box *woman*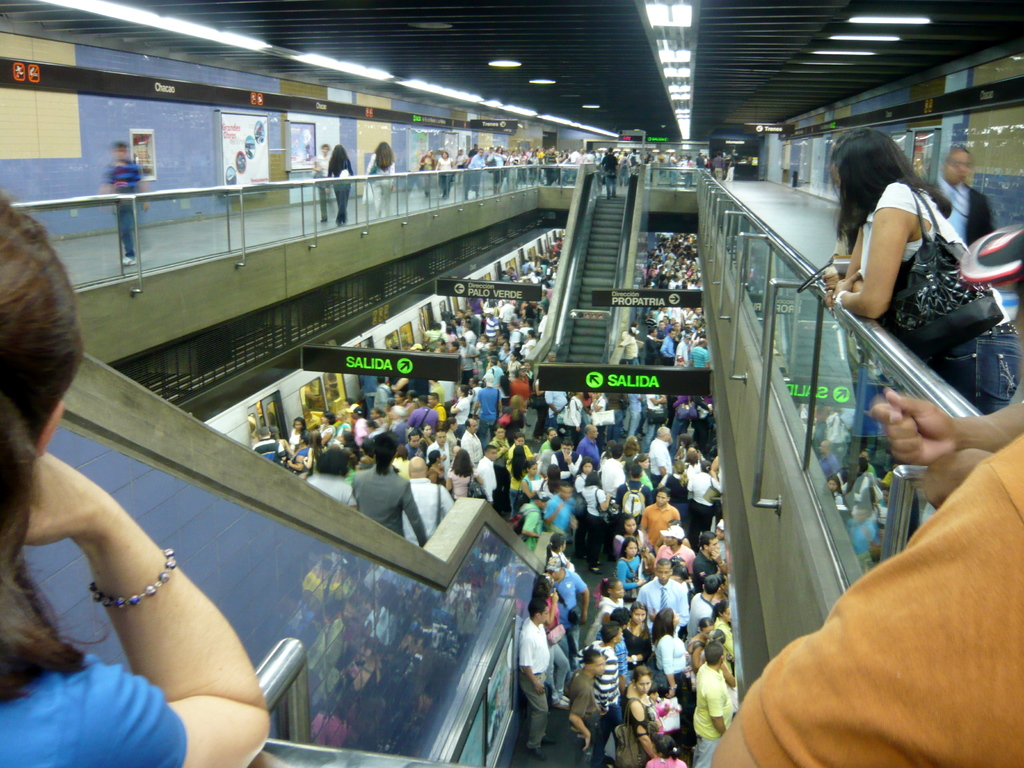
444,451,487,504
